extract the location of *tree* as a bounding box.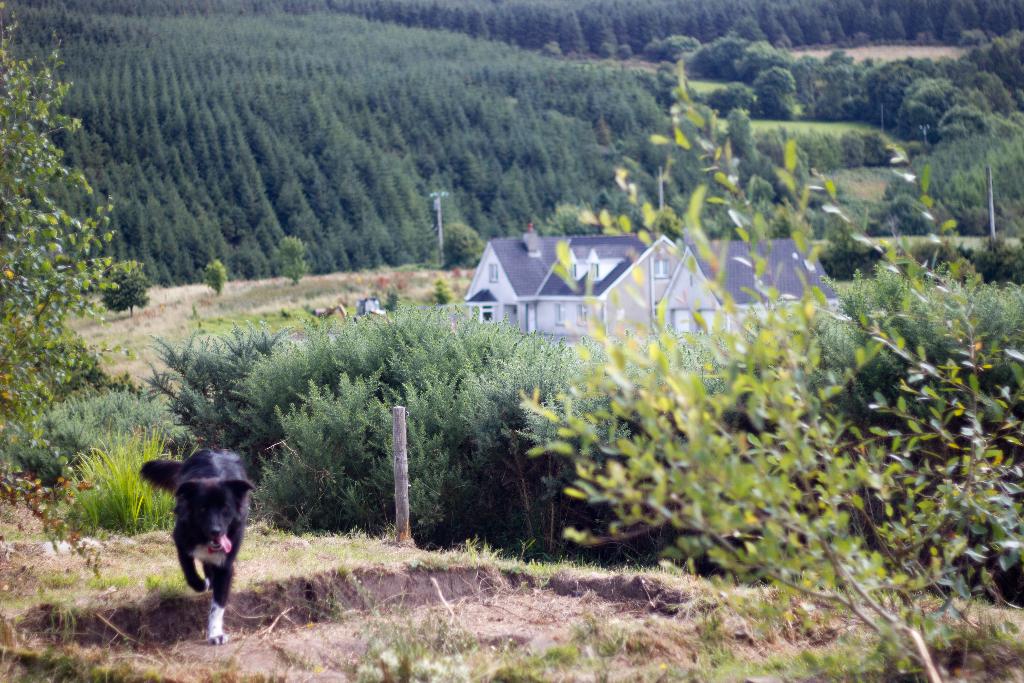
[1, 30, 147, 488].
